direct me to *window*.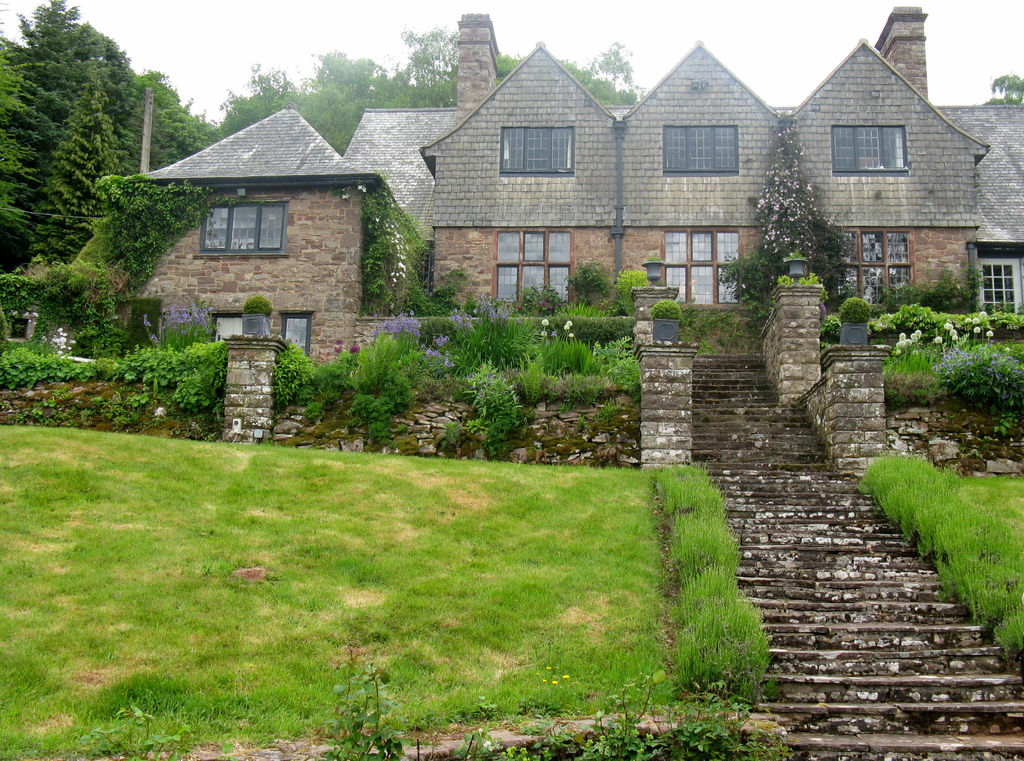
Direction: <bbox>983, 259, 1016, 316</bbox>.
